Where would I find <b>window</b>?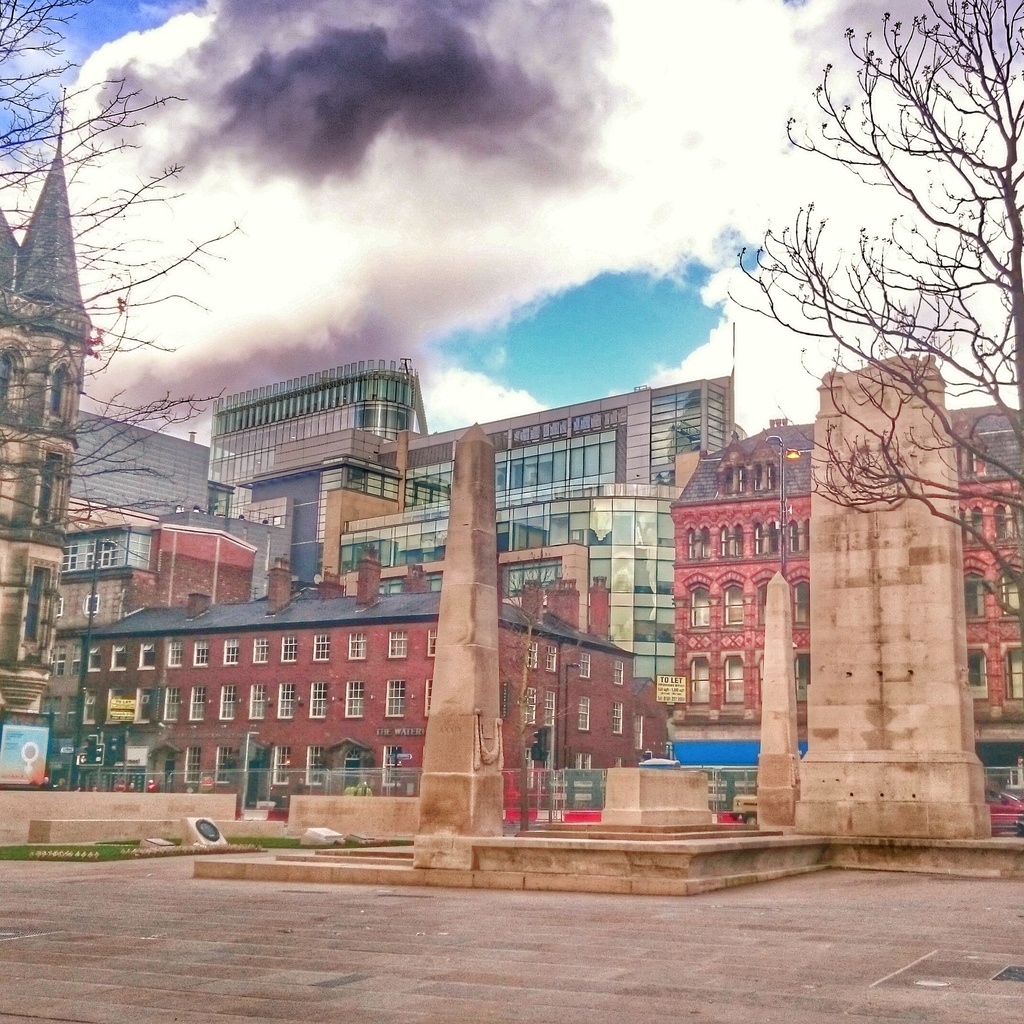
At left=111, top=643, right=129, bottom=671.
